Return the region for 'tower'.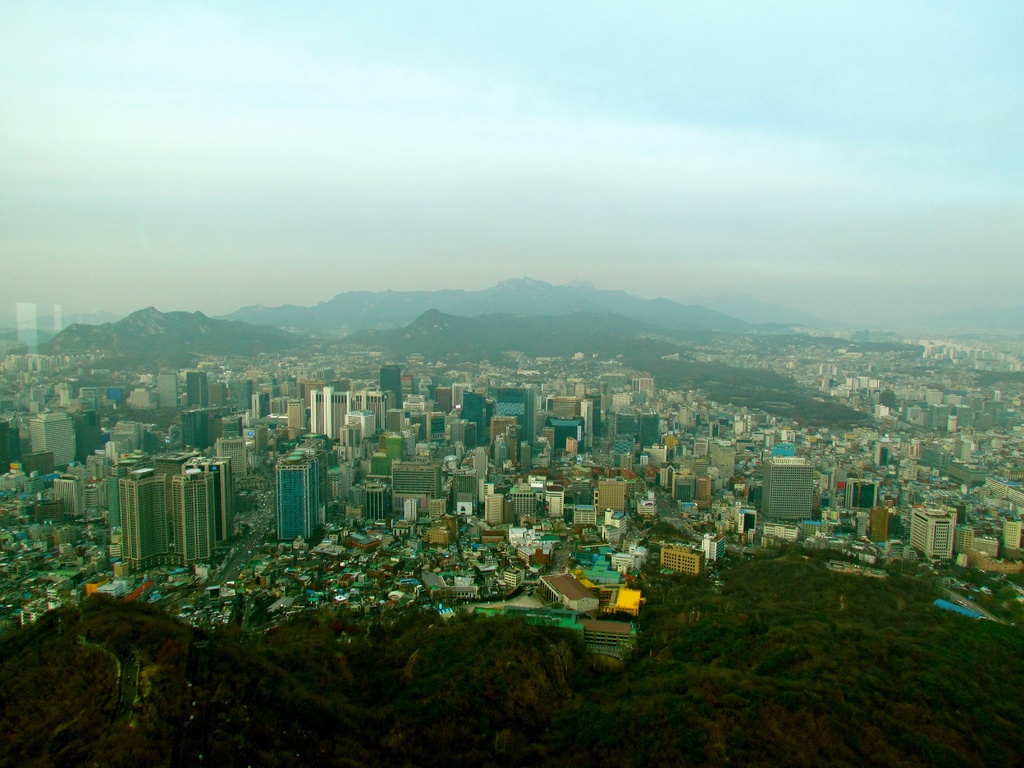
[x1=188, y1=373, x2=206, y2=409].
